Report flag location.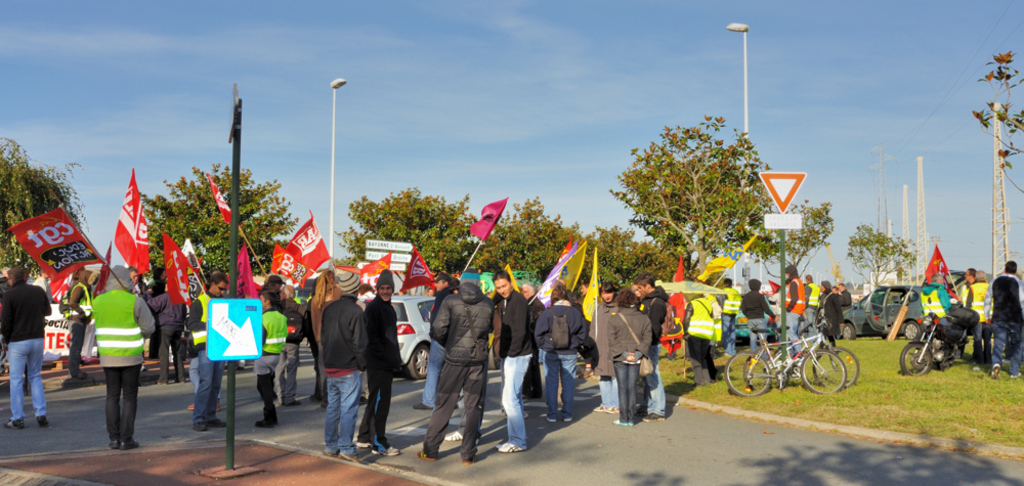
Report: [x1=336, y1=254, x2=393, y2=277].
